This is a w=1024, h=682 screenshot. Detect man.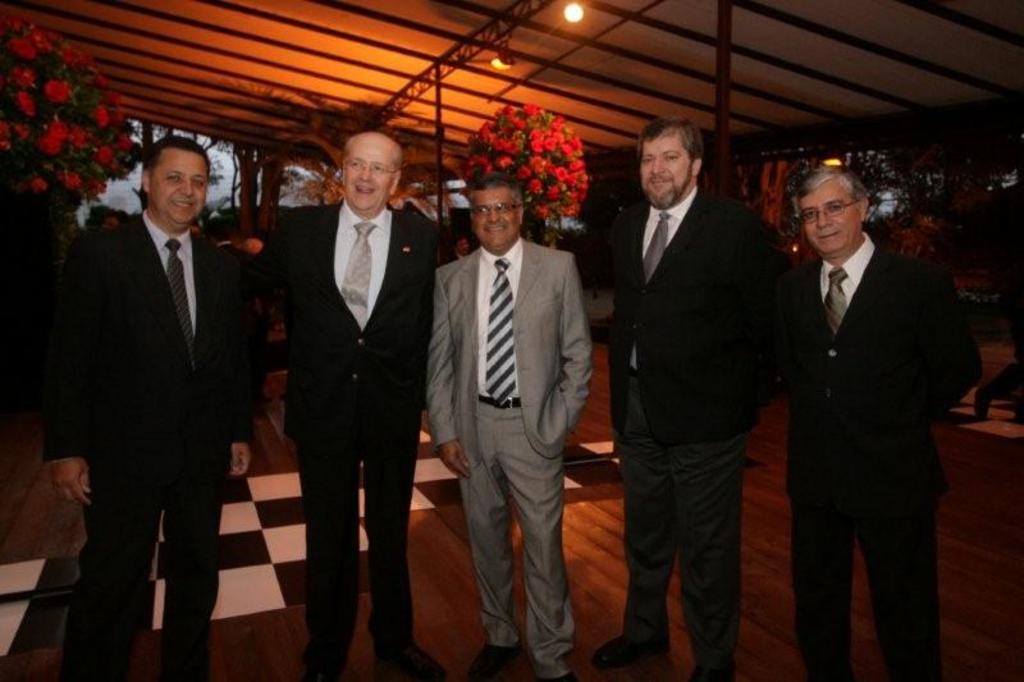
detection(36, 138, 255, 681).
